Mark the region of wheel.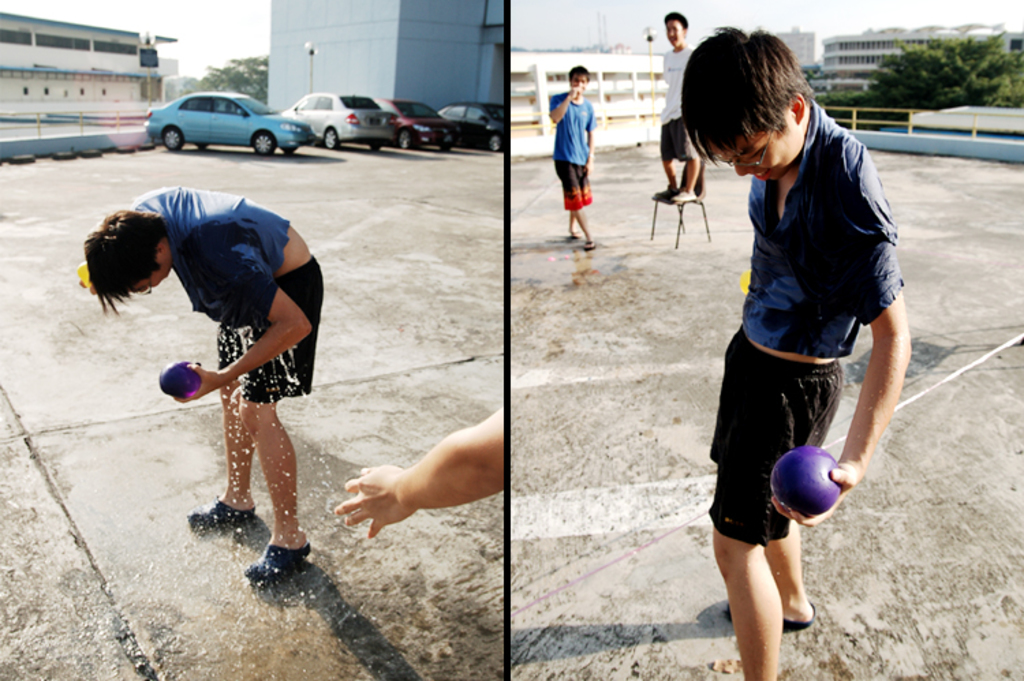
Region: (left=162, top=127, right=183, bottom=150).
